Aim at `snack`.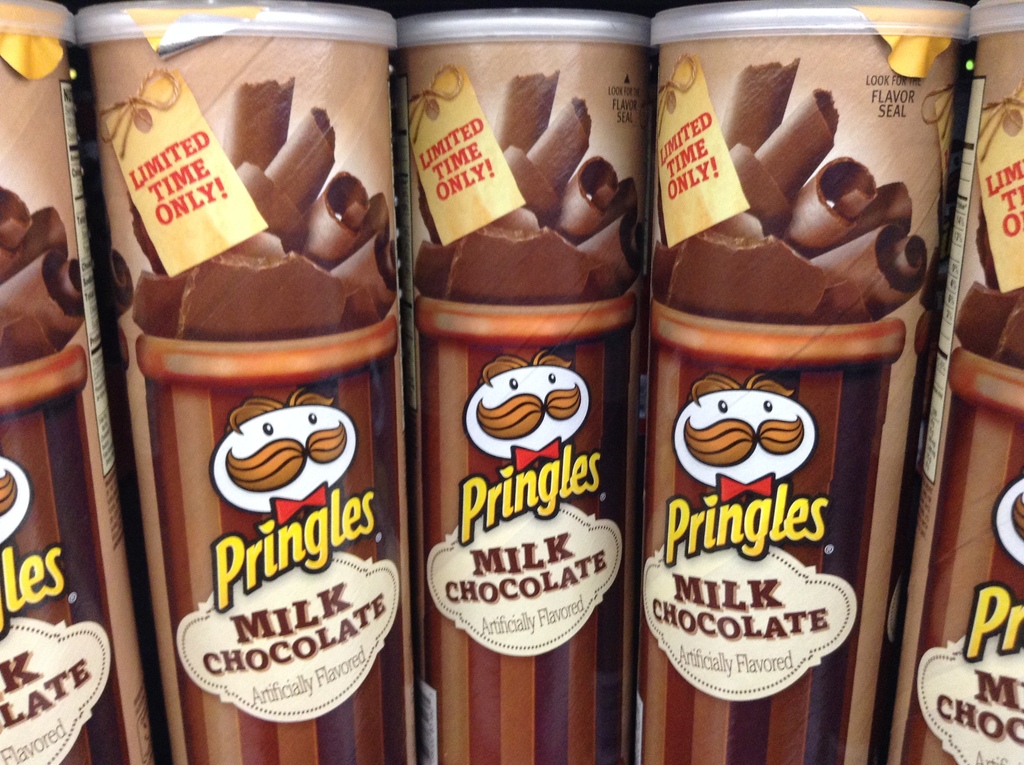
Aimed at {"left": 399, "top": 6, "right": 652, "bottom": 764}.
